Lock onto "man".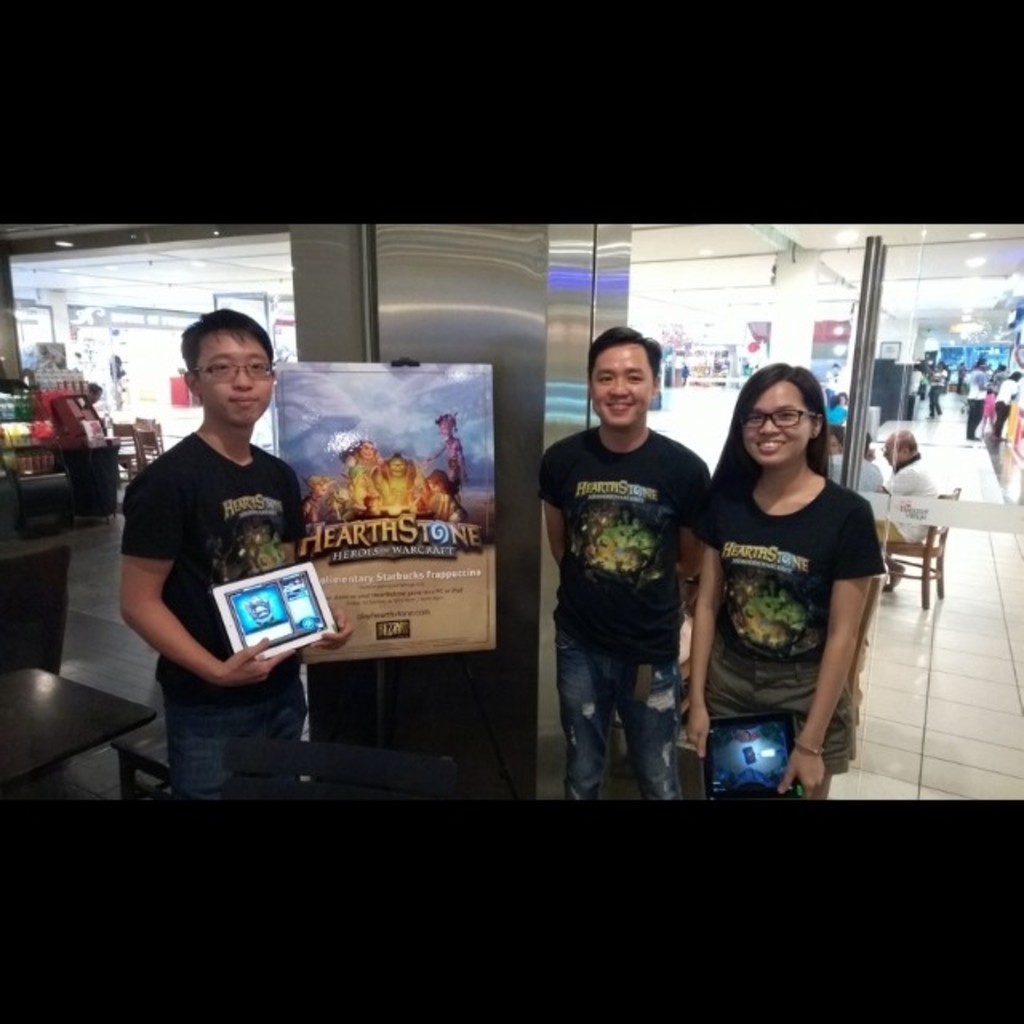
Locked: crop(99, 288, 344, 824).
